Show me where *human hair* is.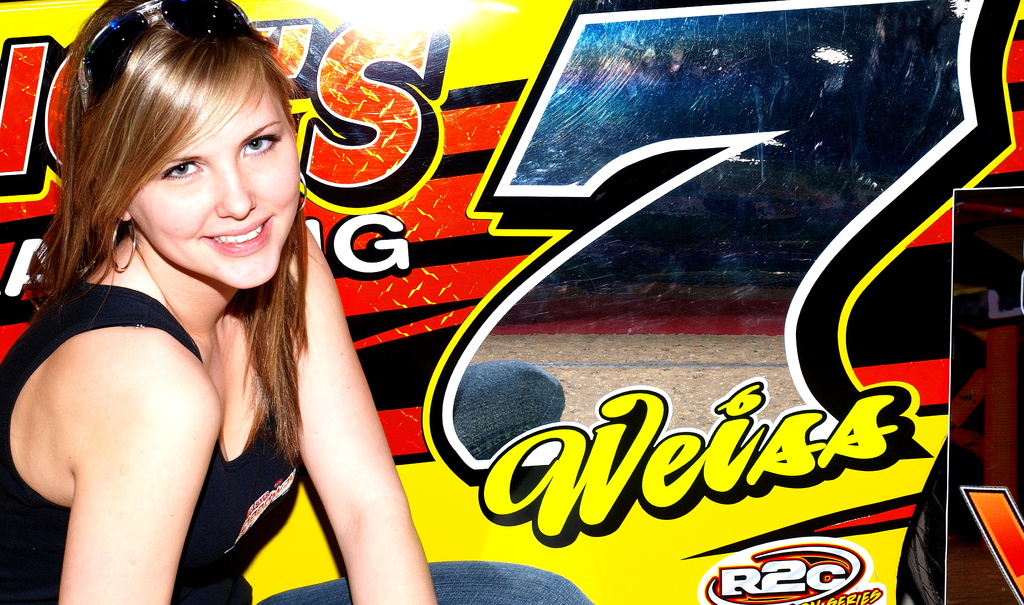
*human hair* is at bbox=[38, 40, 296, 423].
